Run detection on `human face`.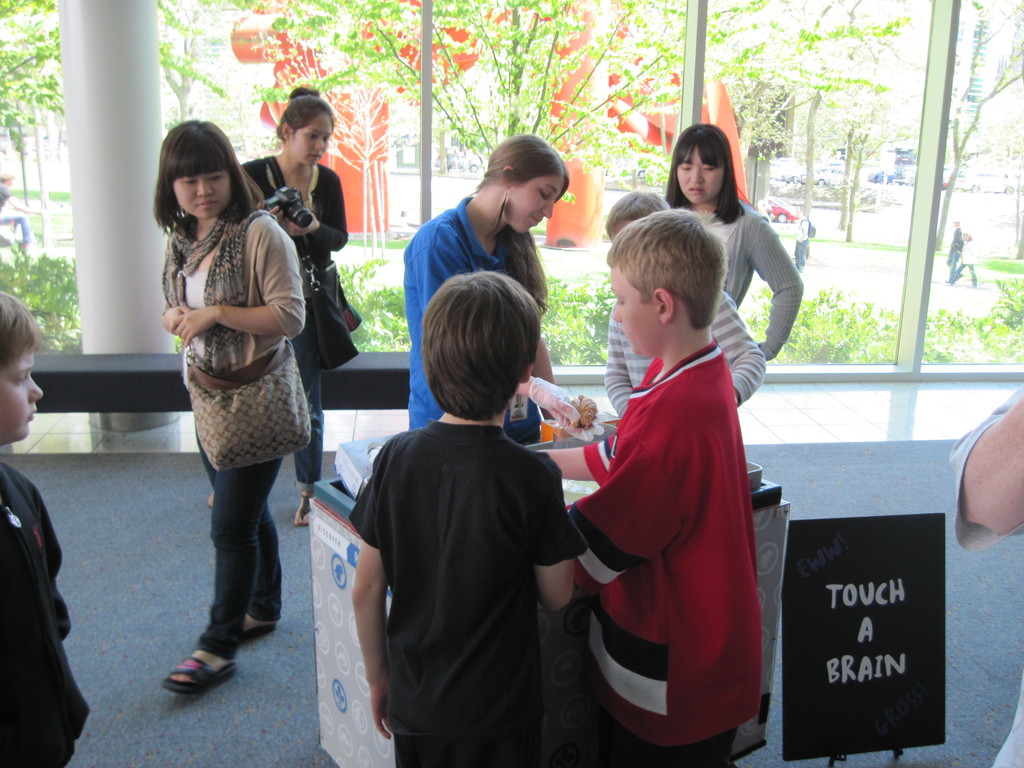
Result: (502, 174, 562, 232).
